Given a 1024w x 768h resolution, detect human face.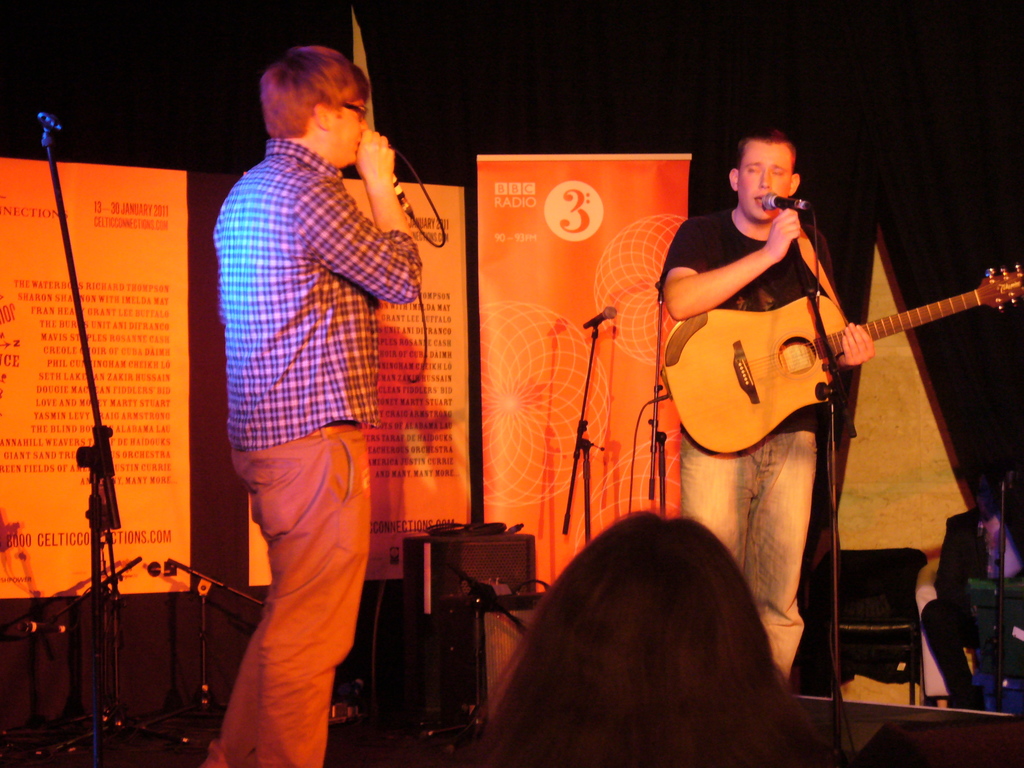
332:100:369:163.
